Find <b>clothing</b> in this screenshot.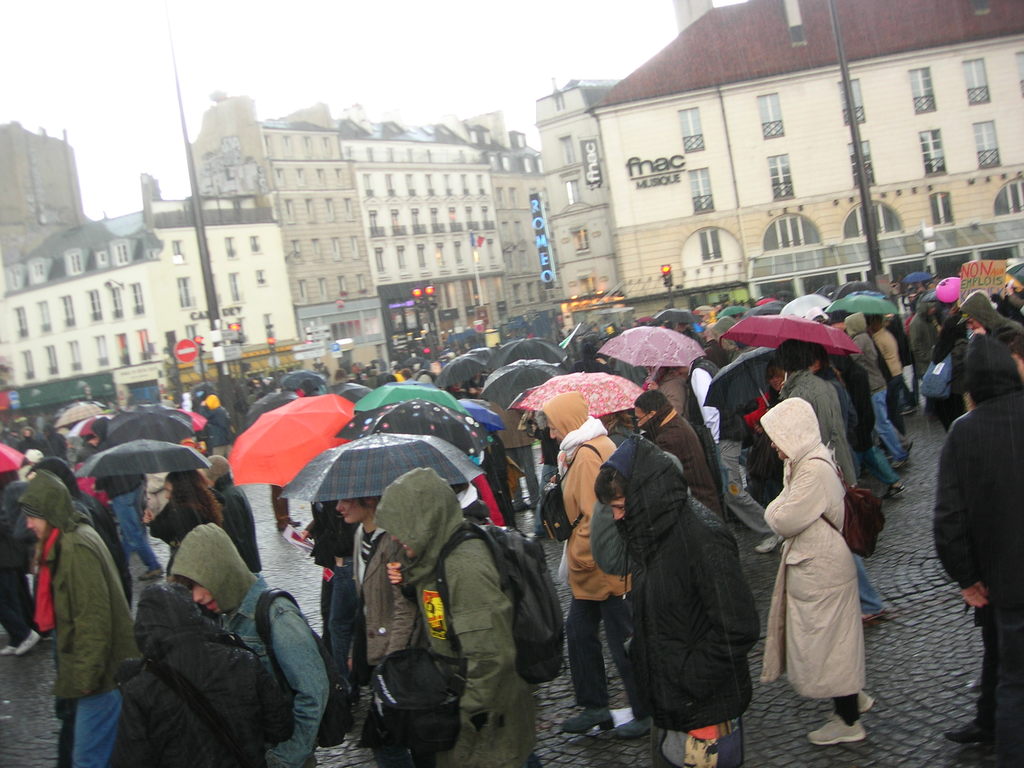
The bounding box for <b>clothing</b> is bbox=[116, 487, 164, 614].
